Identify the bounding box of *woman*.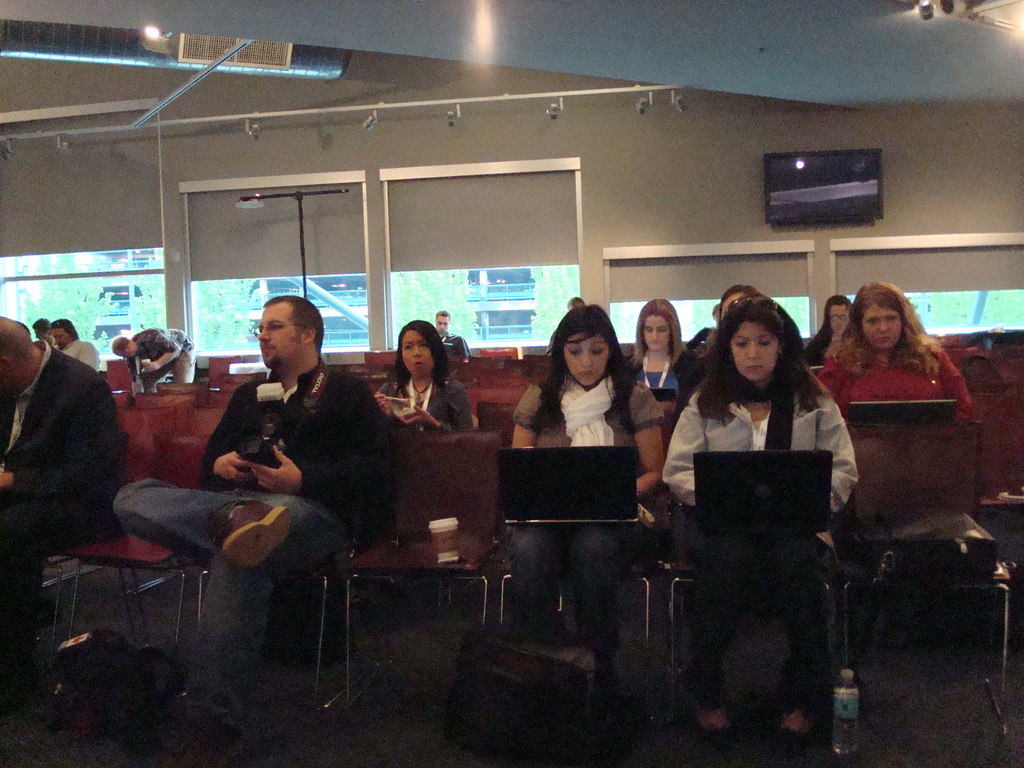
Rect(499, 306, 662, 738).
